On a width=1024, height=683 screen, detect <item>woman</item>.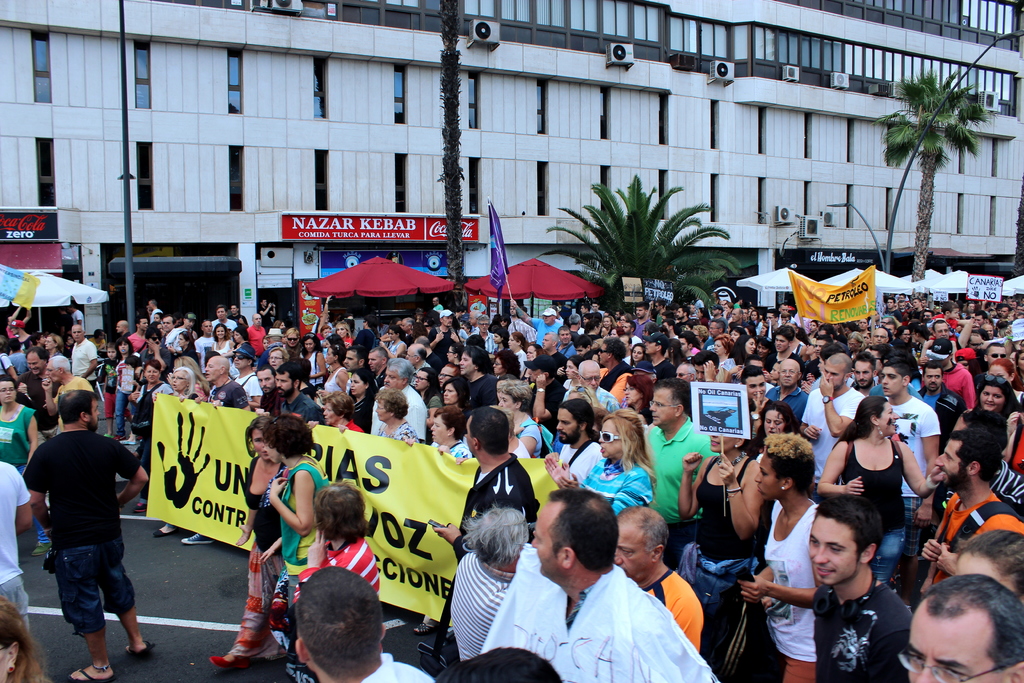
[349, 366, 387, 408].
